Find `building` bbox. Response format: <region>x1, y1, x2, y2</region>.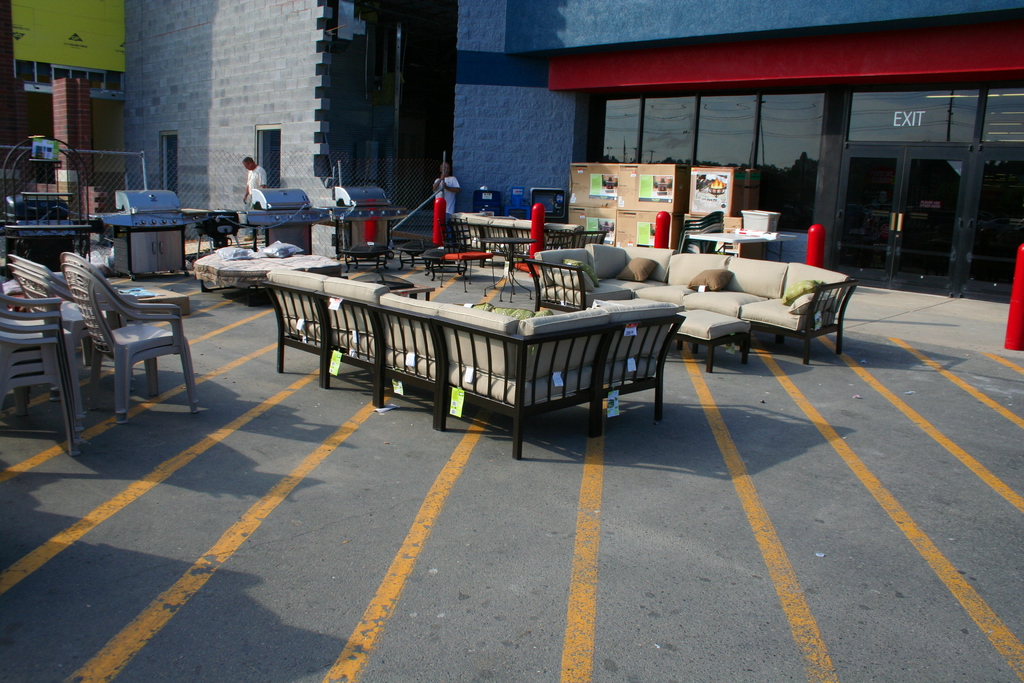
<region>9, 0, 127, 174</region>.
